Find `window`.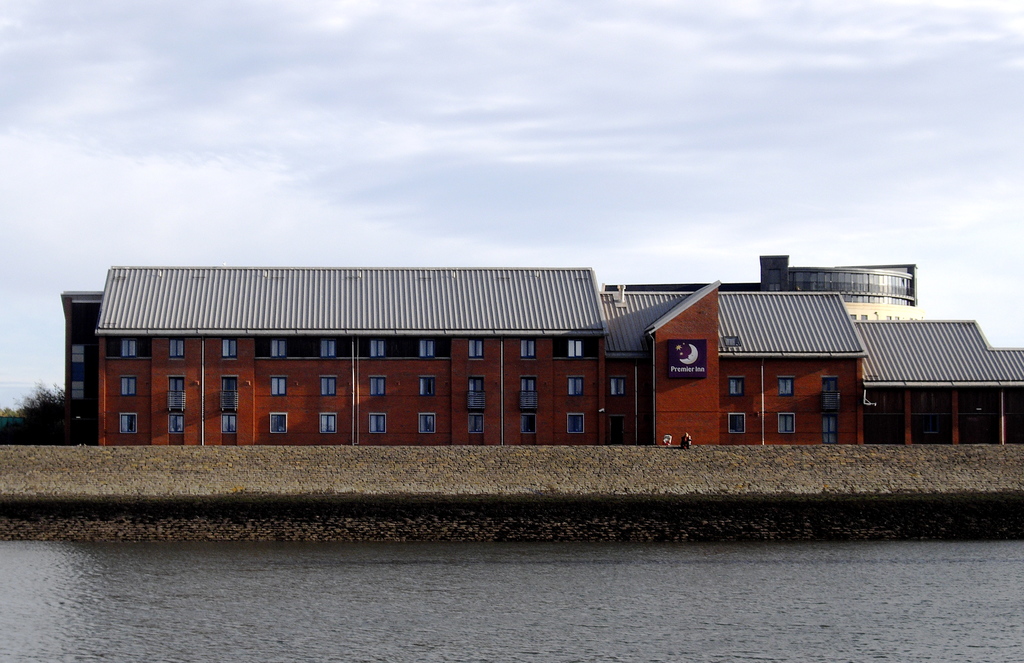
{"left": 729, "top": 373, "right": 746, "bottom": 394}.
